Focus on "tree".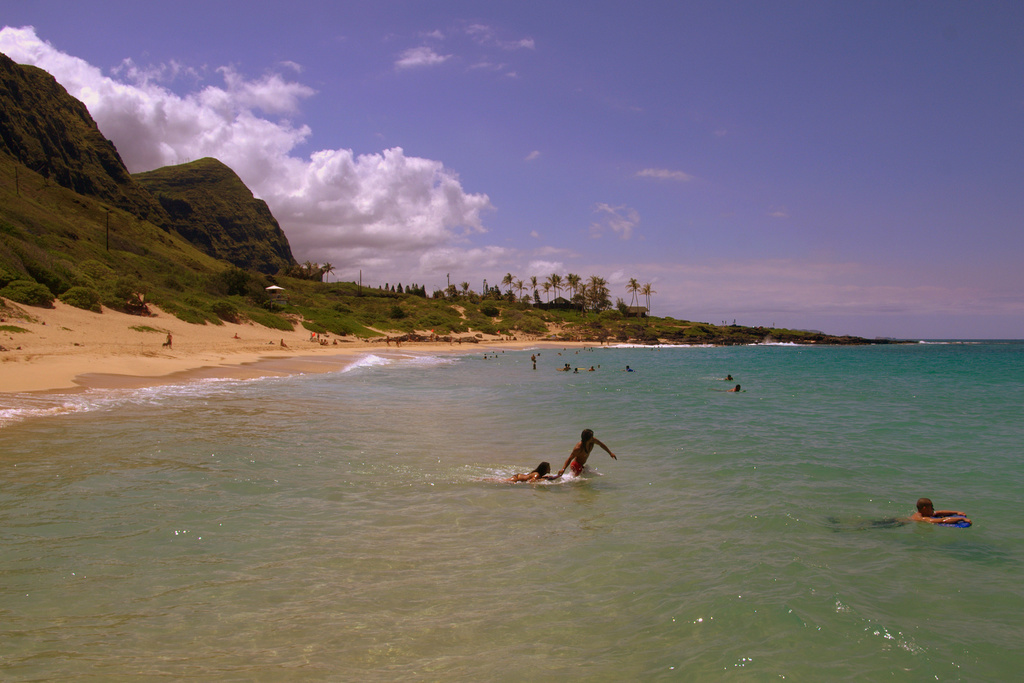
Focused at bbox(516, 279, 527, 302).
